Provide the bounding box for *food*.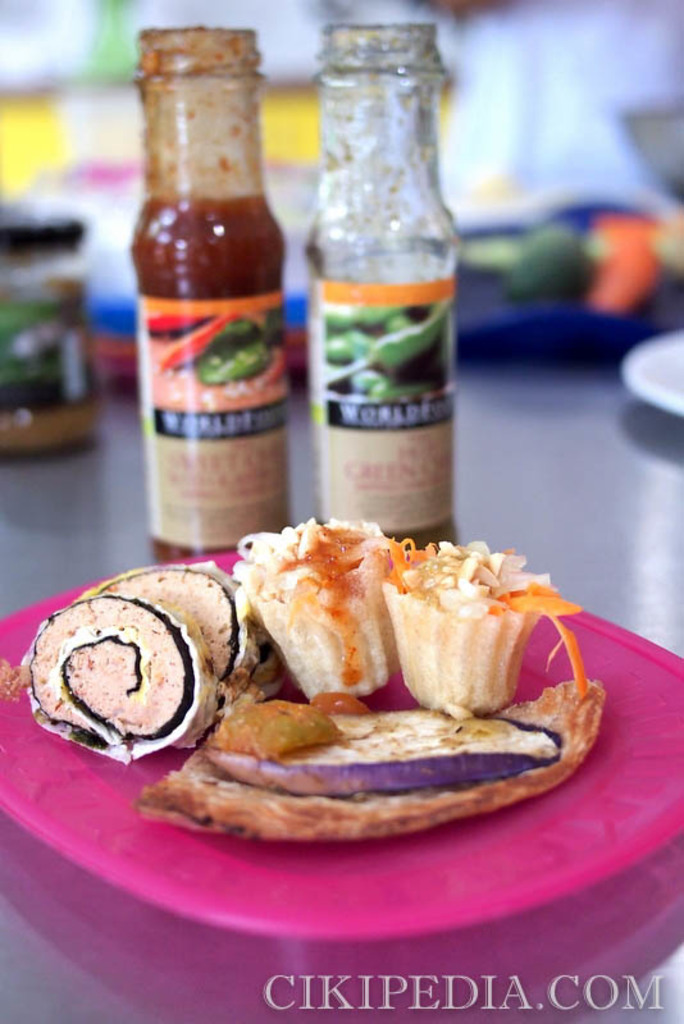
BBox(137, 675, 603, 835).
